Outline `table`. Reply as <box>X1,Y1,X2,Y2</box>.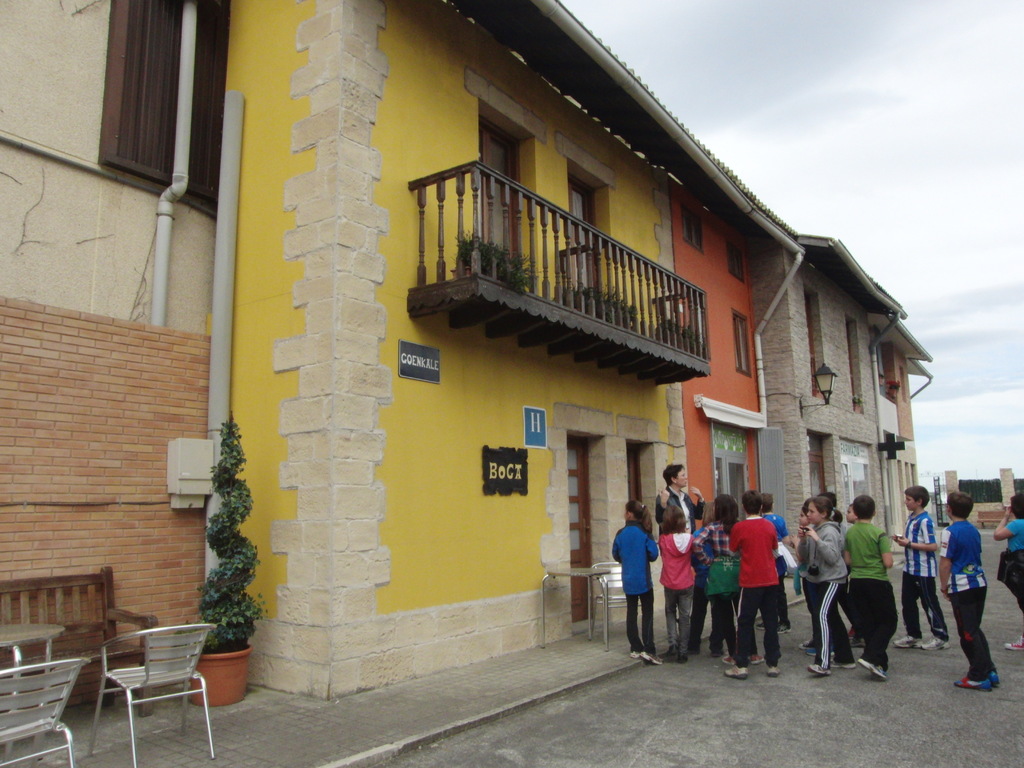
<box>0,621,66,760</box>.
